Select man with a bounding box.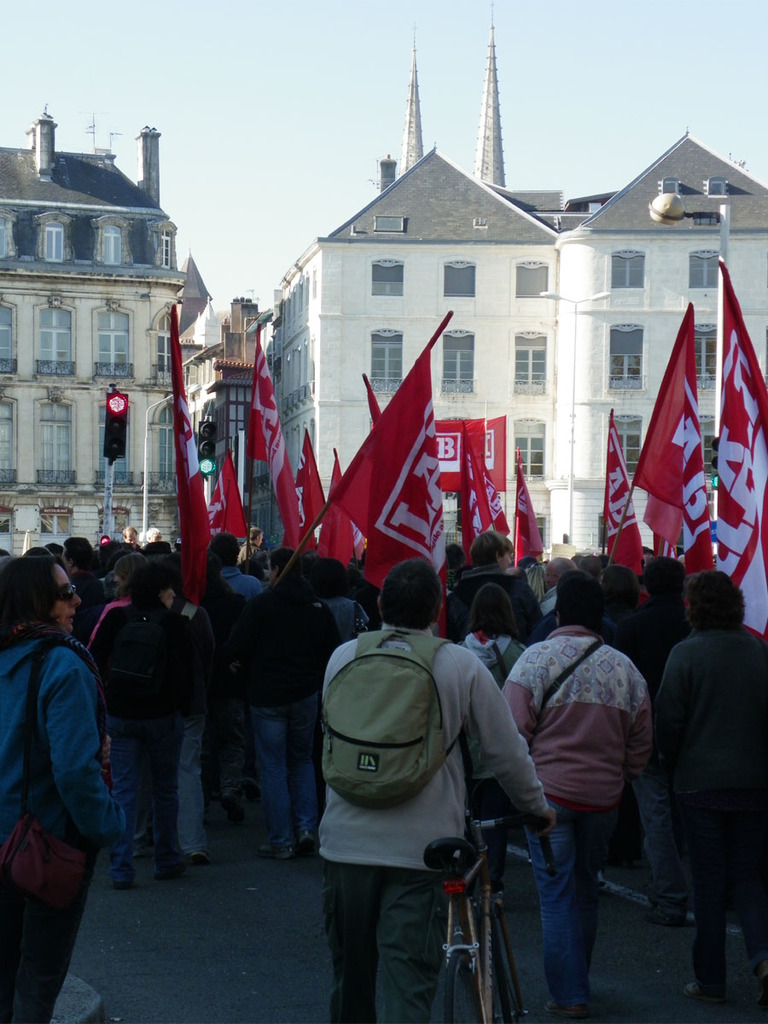
{"left": 232, "top": 550, "right": 338, "bottom": 864}.
